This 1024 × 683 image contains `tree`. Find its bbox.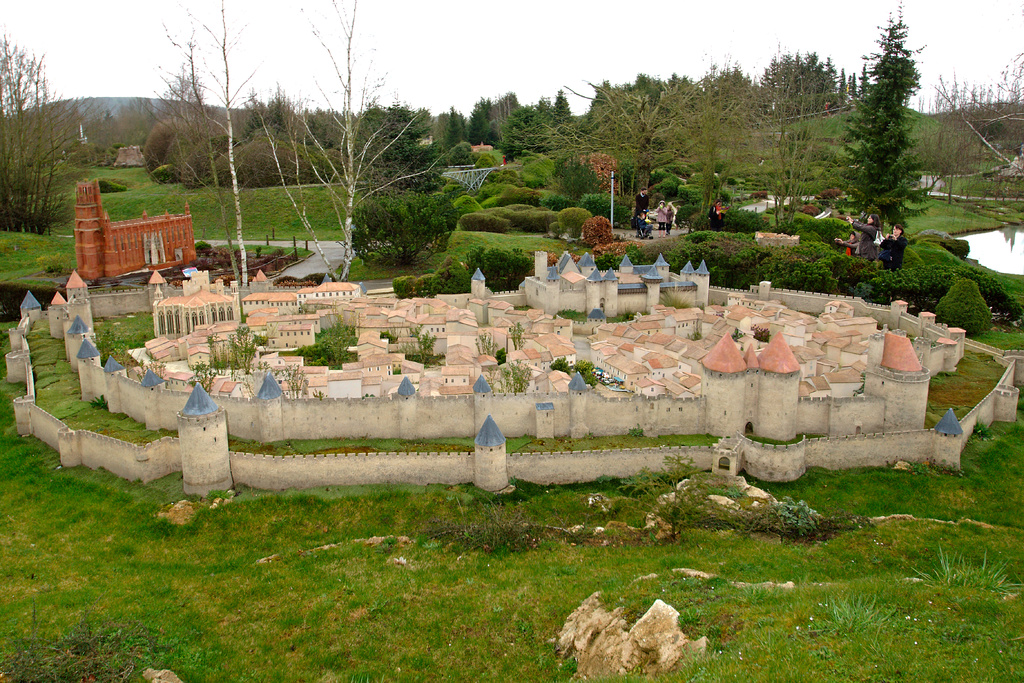
bbox(0, 33, 108, 239).
